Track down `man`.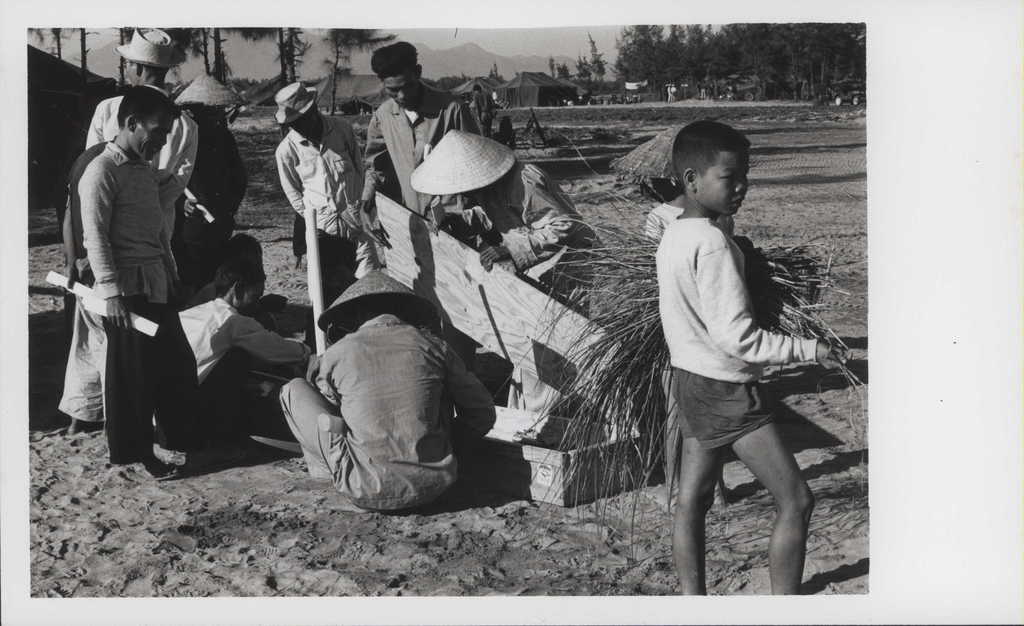
Tracked to [x1=261, y1=263, x2=507, y2=529].
